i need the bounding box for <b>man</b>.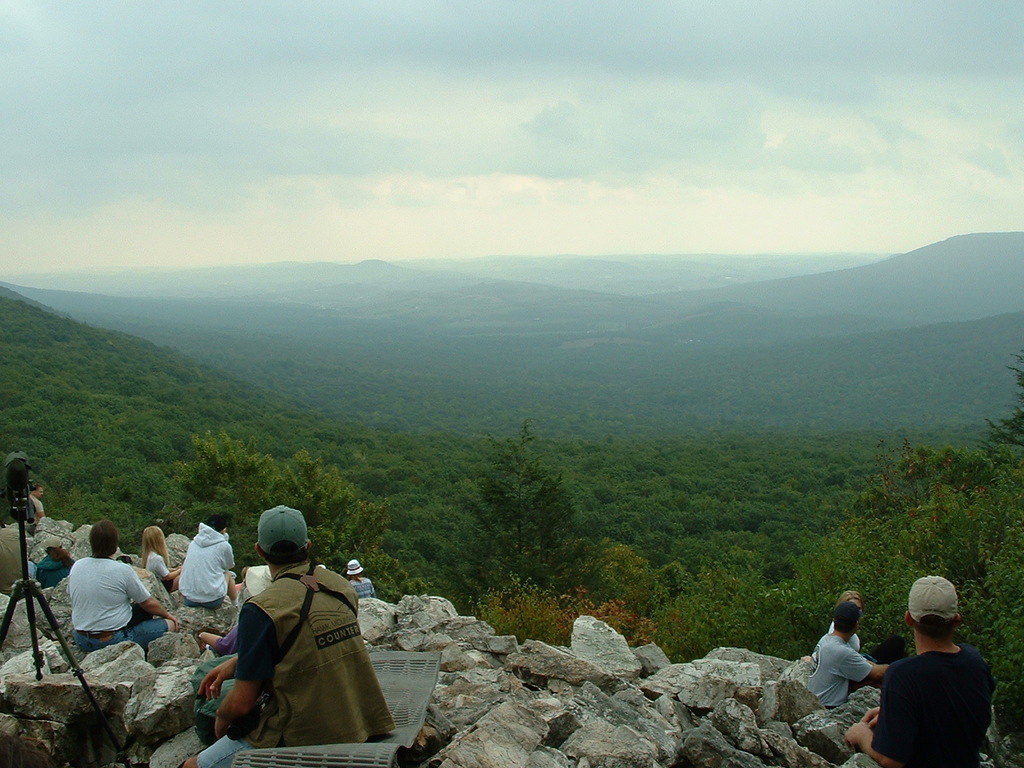
Here it is: bbox=[0, 519, 41, 589].
